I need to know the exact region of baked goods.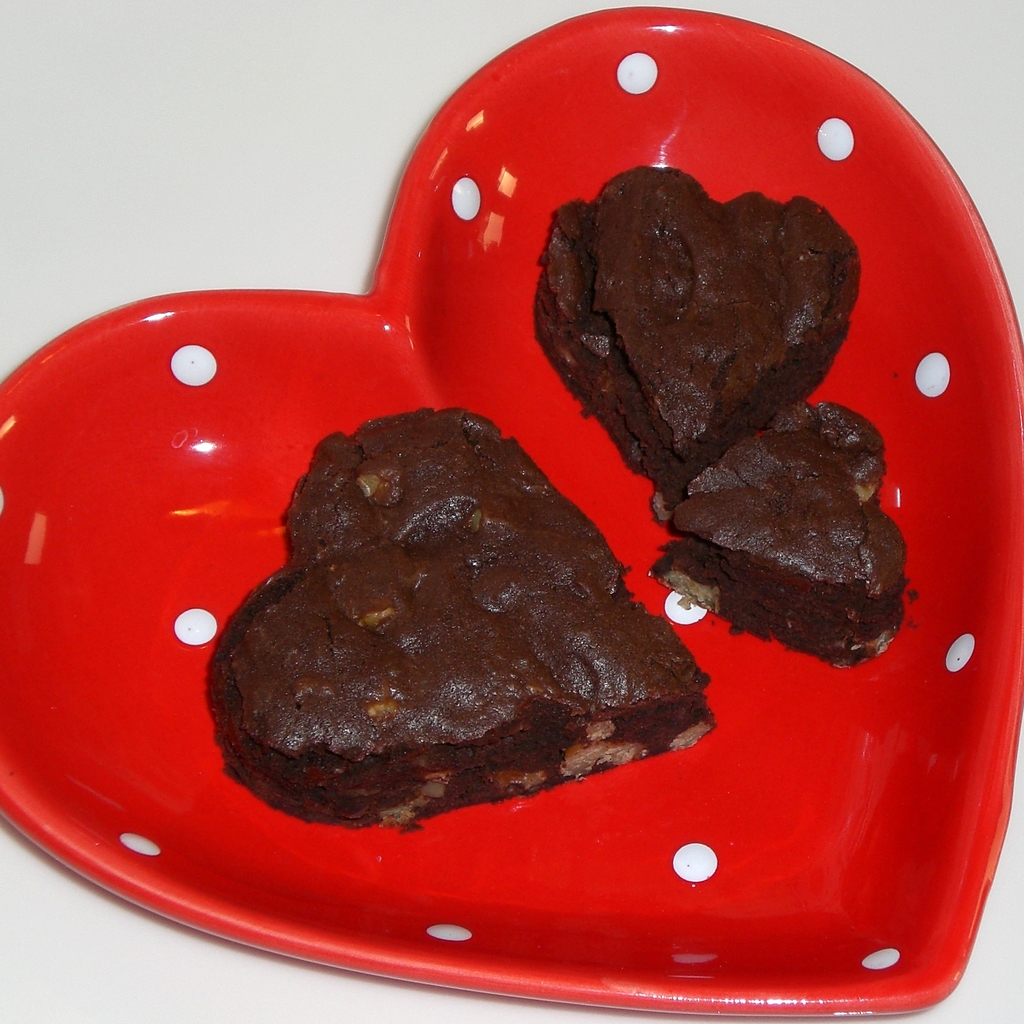
Region: detection(528, 159, 862, 505).
